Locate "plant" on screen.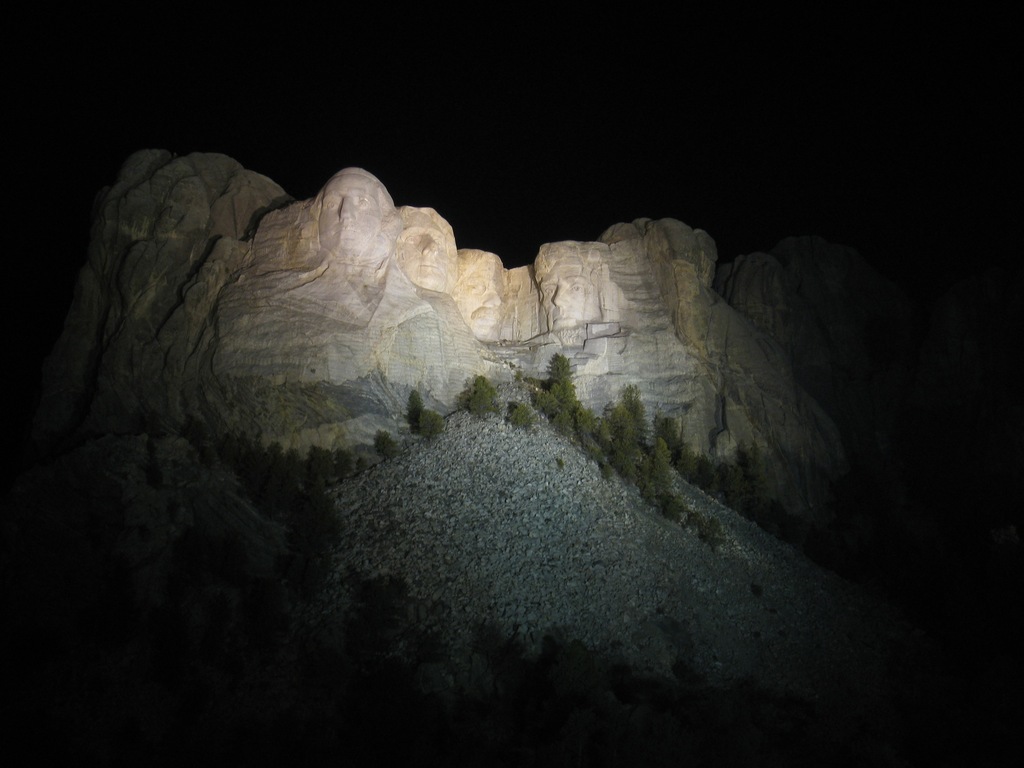
On screen at box=[407, 382, 424, 431].
